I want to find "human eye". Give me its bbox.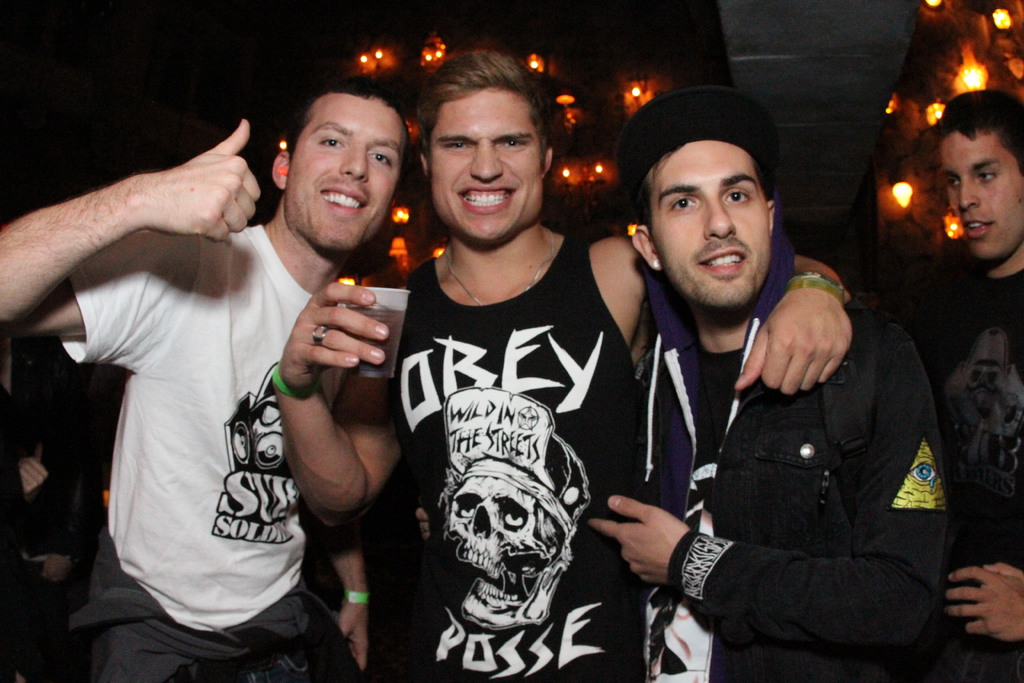
[497,136,530,151].
